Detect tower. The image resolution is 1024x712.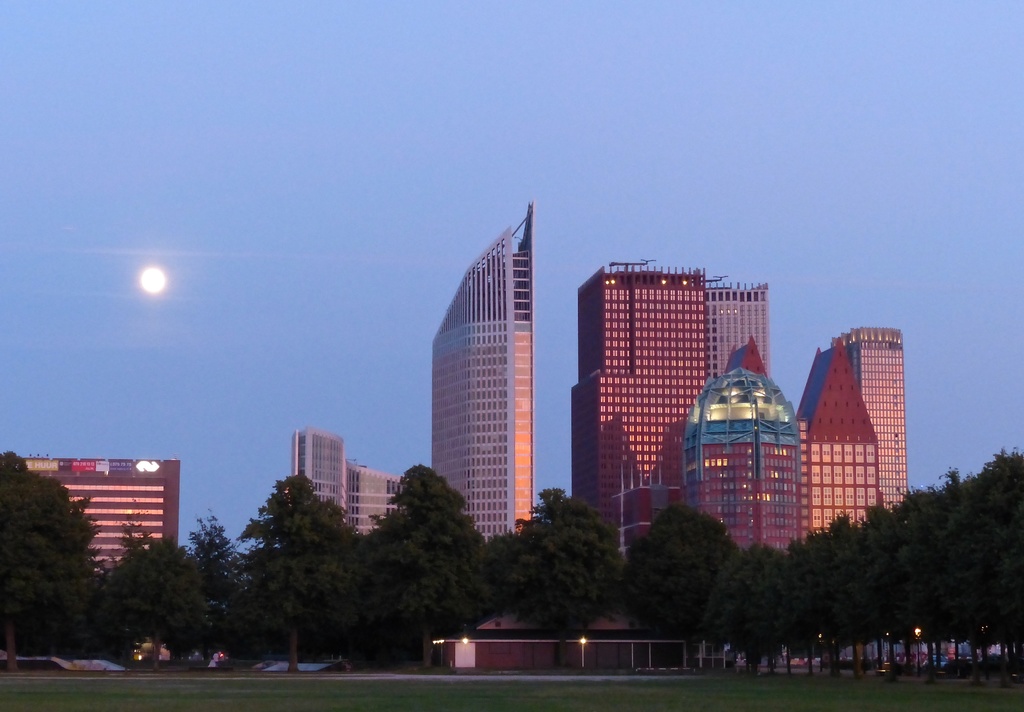
BBox(681, 347, 808, 552).
